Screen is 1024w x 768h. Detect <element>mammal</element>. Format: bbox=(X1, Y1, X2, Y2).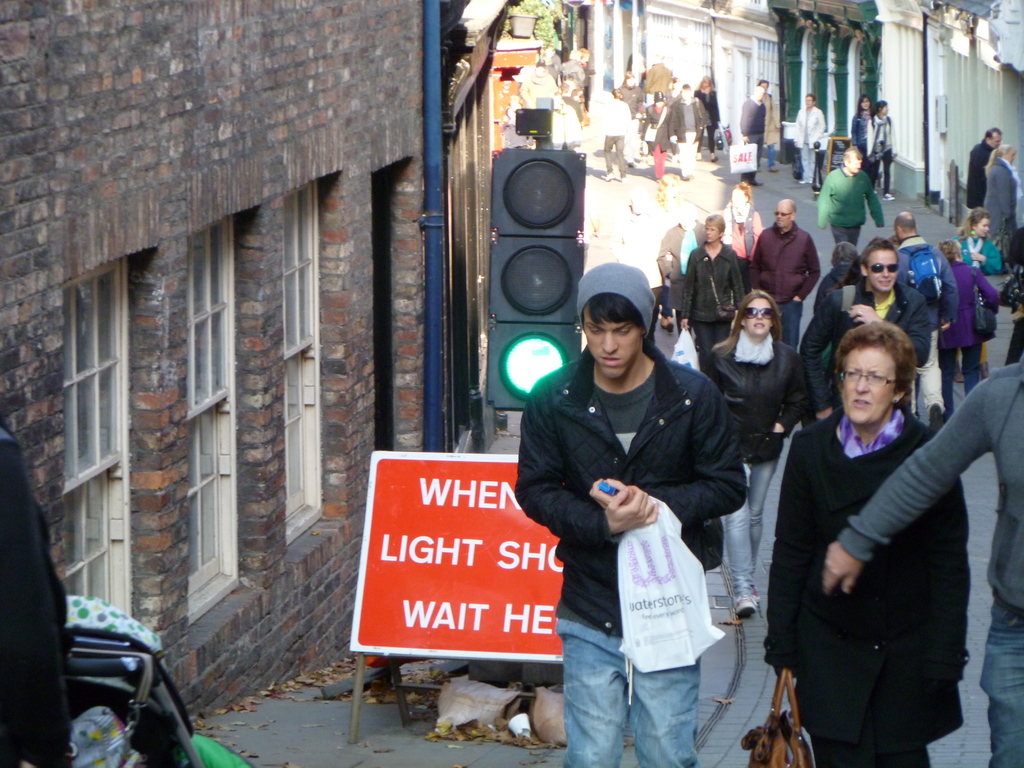
bbox=(676, 214, 744, 376).
